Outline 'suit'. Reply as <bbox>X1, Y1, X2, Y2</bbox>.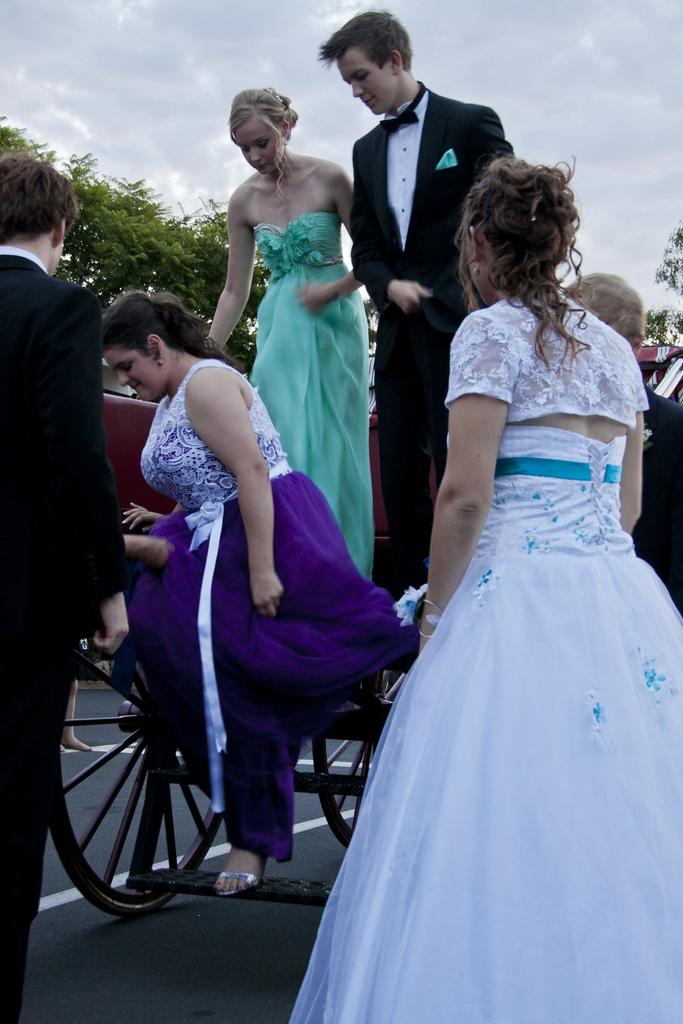
<bbox>625, 380, 682, 627</bbox>.
